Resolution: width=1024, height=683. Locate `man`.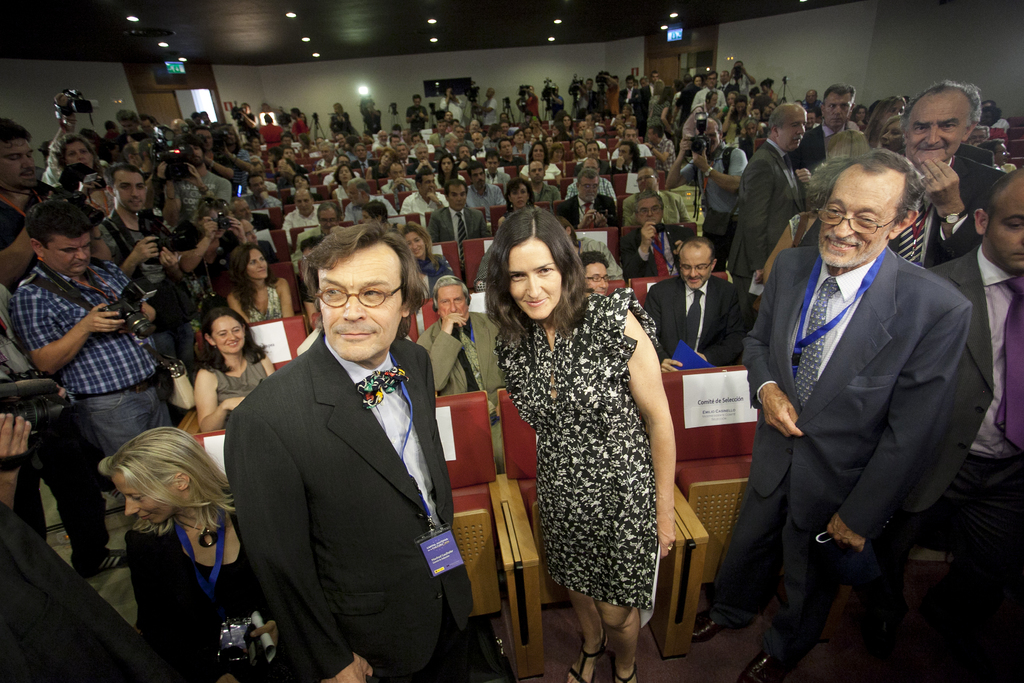
BBox(575, 249, 613, 295).
